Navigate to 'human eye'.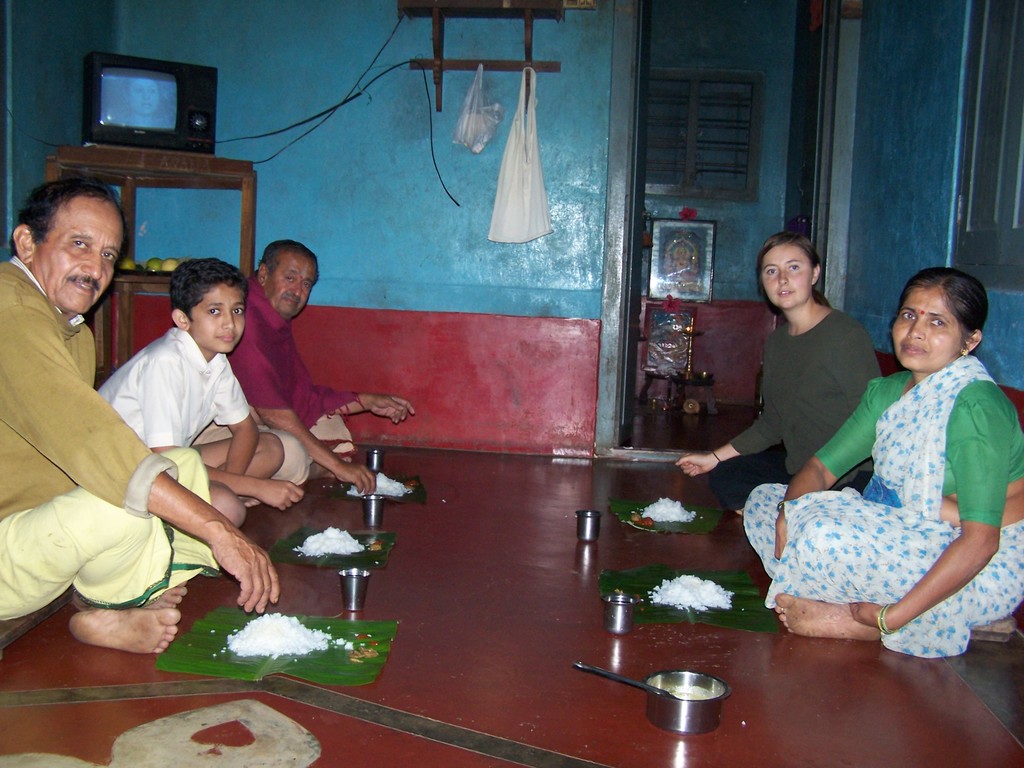
Navigation target: (left=231, top=304, right=246, bottom=316).
